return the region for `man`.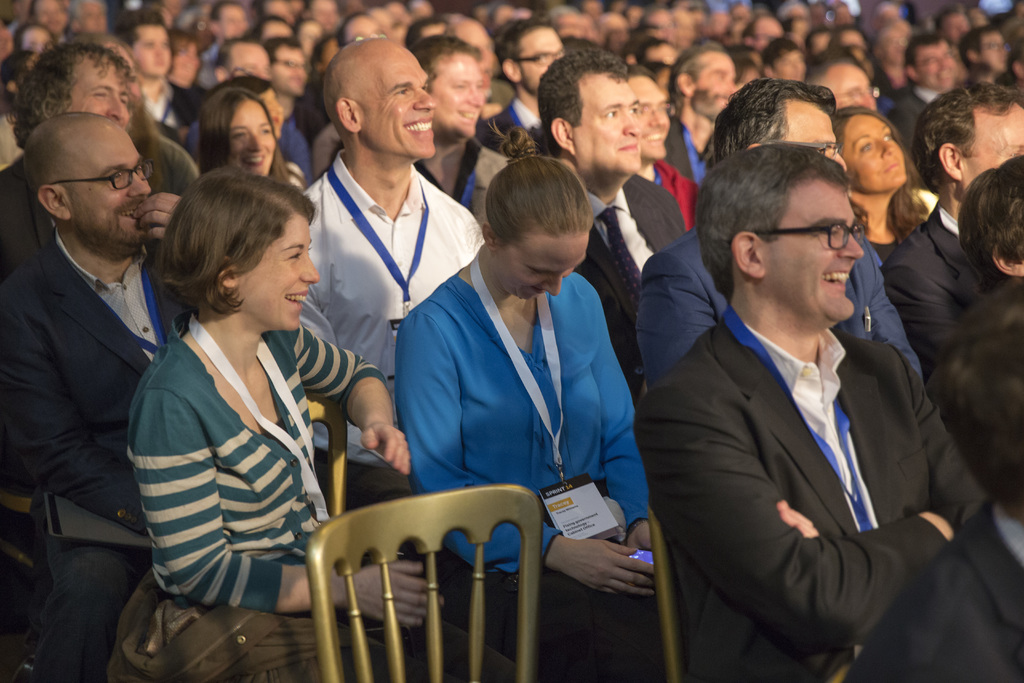
(left=0, top=110, right=186, bottom=678).
